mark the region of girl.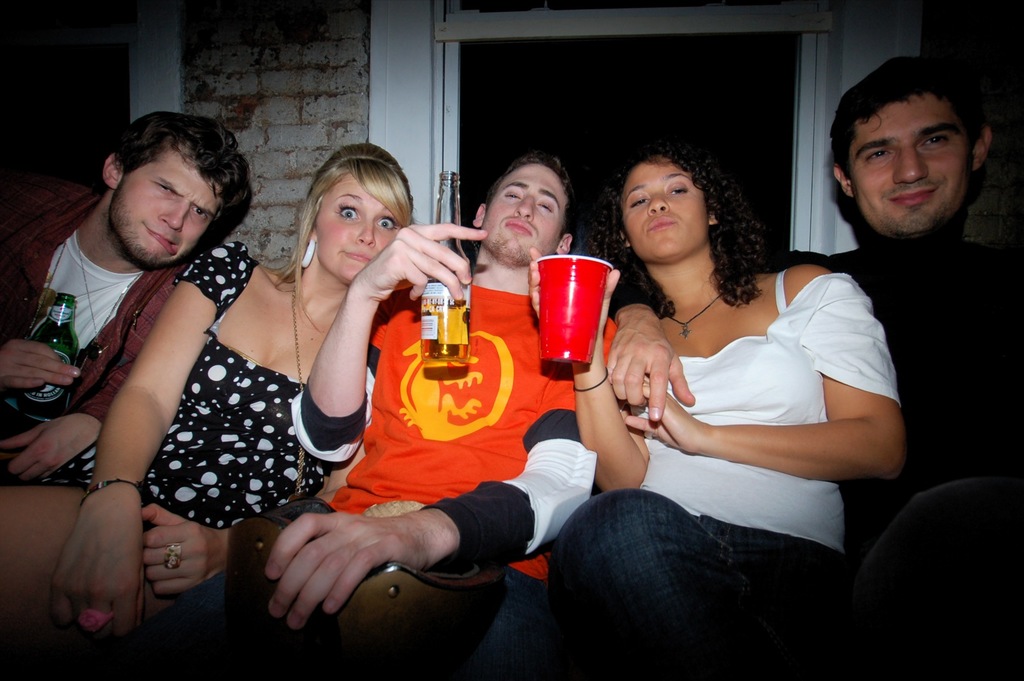
Region: bbox(0, 141, 413, 680).
